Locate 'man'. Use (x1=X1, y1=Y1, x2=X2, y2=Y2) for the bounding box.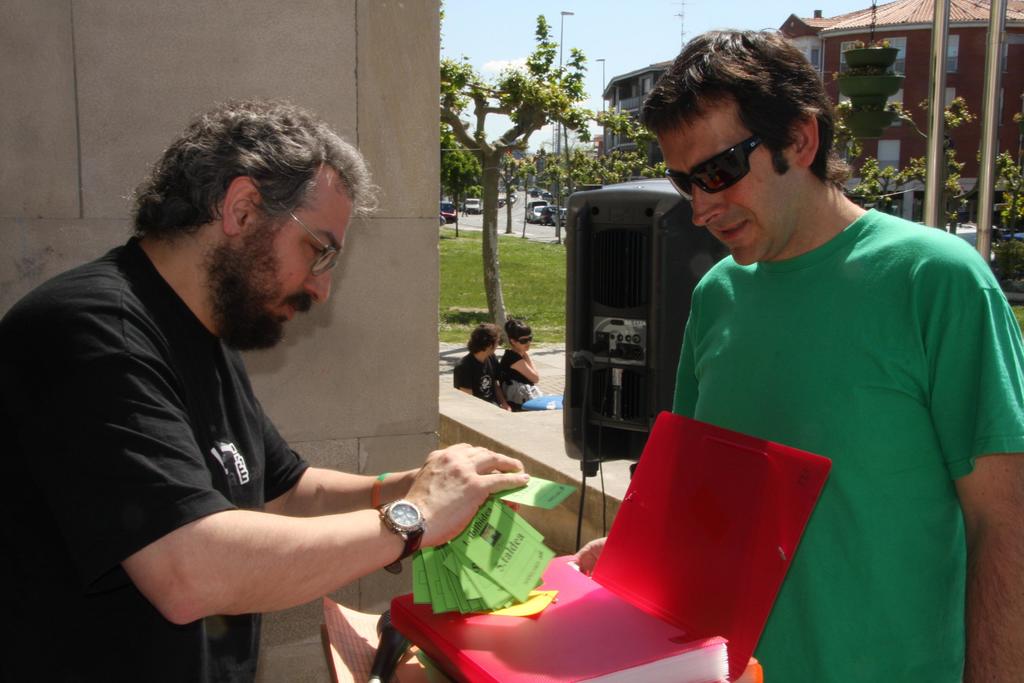
(x1=451, y1=321, x2=511, y2=411).
